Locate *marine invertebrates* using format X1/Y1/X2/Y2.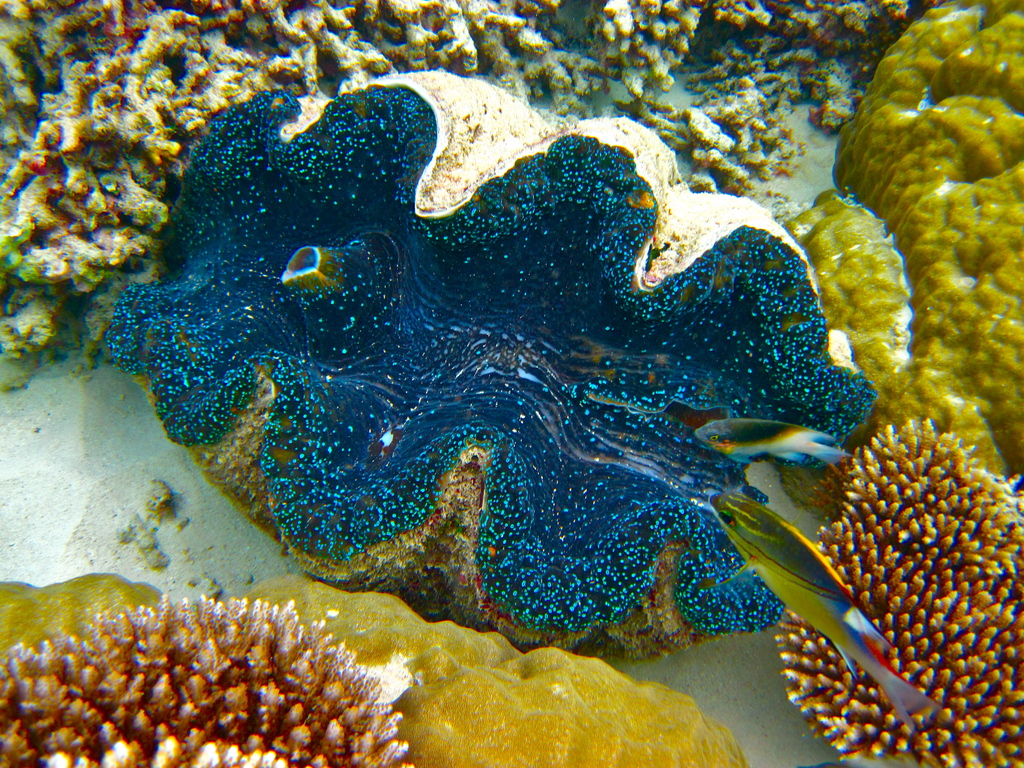
760/410/1023/767.
